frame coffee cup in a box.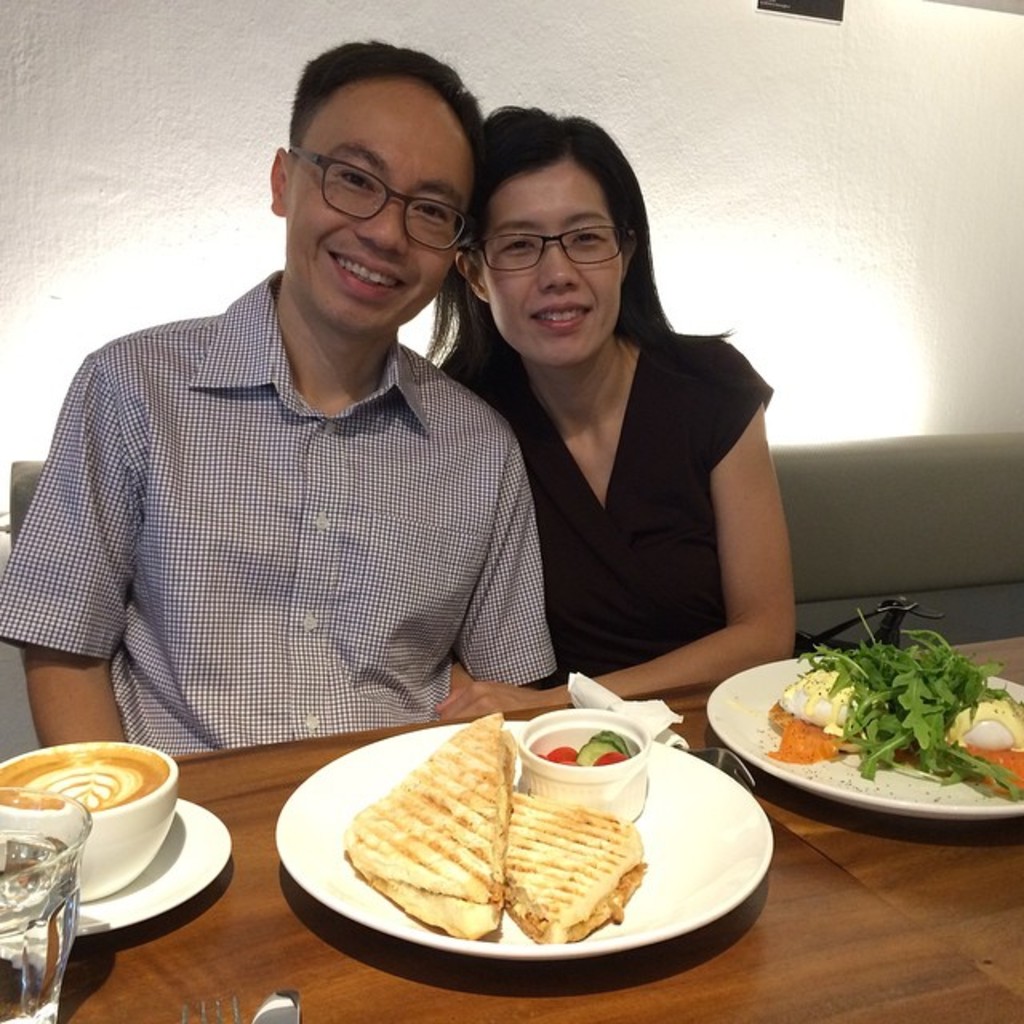
x1=0, y1=739, x2=187, y2=906.
